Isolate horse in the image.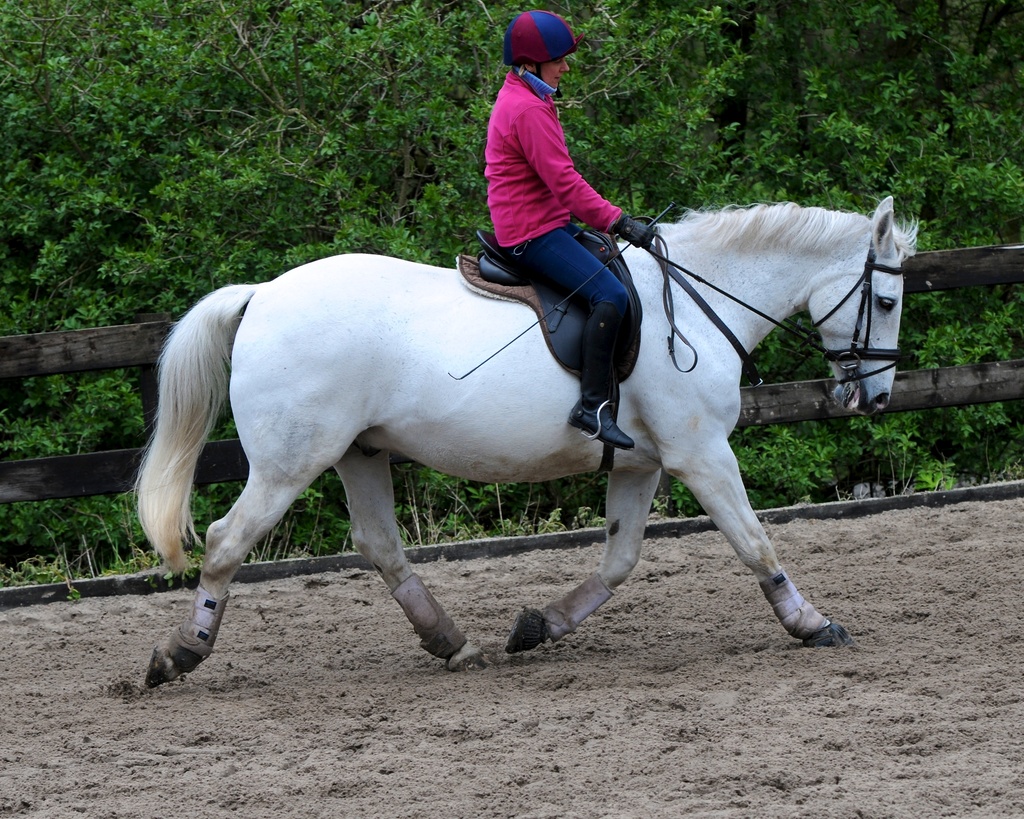
Isolated region: [131, 195, 922, 688].
